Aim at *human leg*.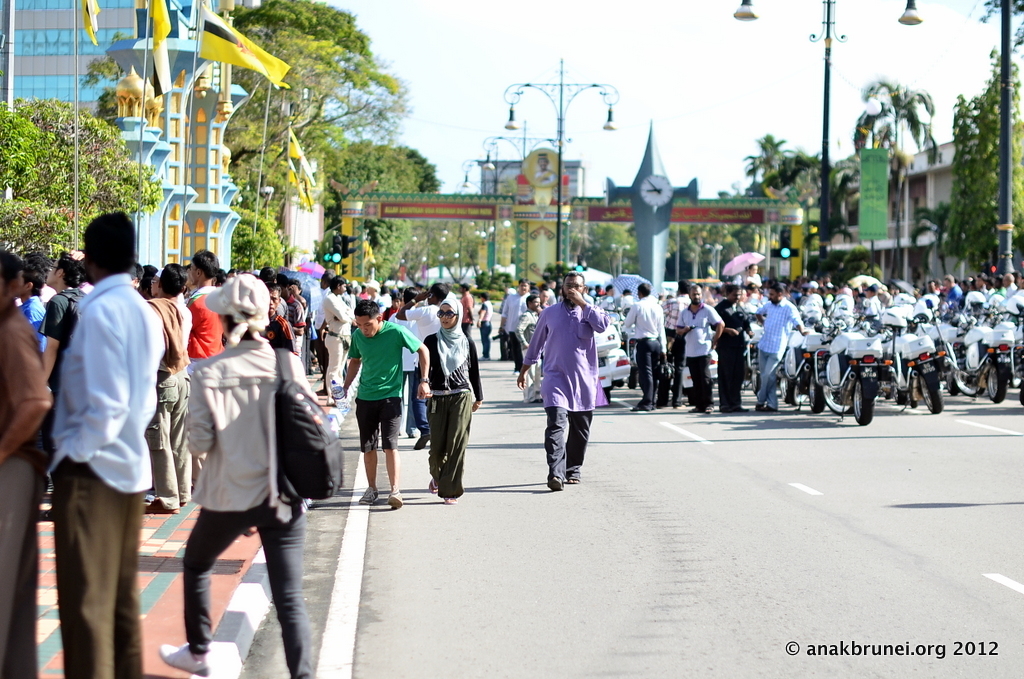
Aimed at <bbox>541, 376, 568, 492</bbox>.
